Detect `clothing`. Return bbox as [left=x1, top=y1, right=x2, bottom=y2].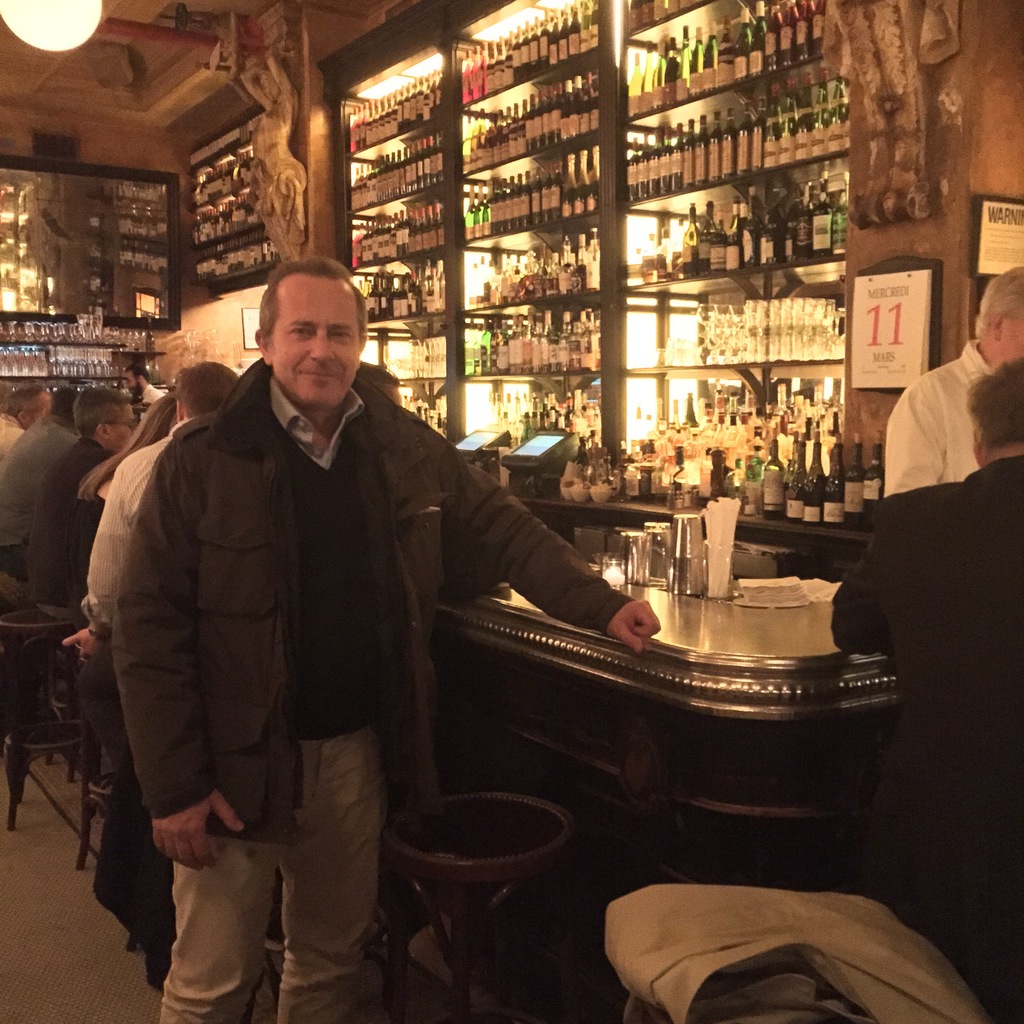
[left=0, top=408, right=22, bottom=476].
